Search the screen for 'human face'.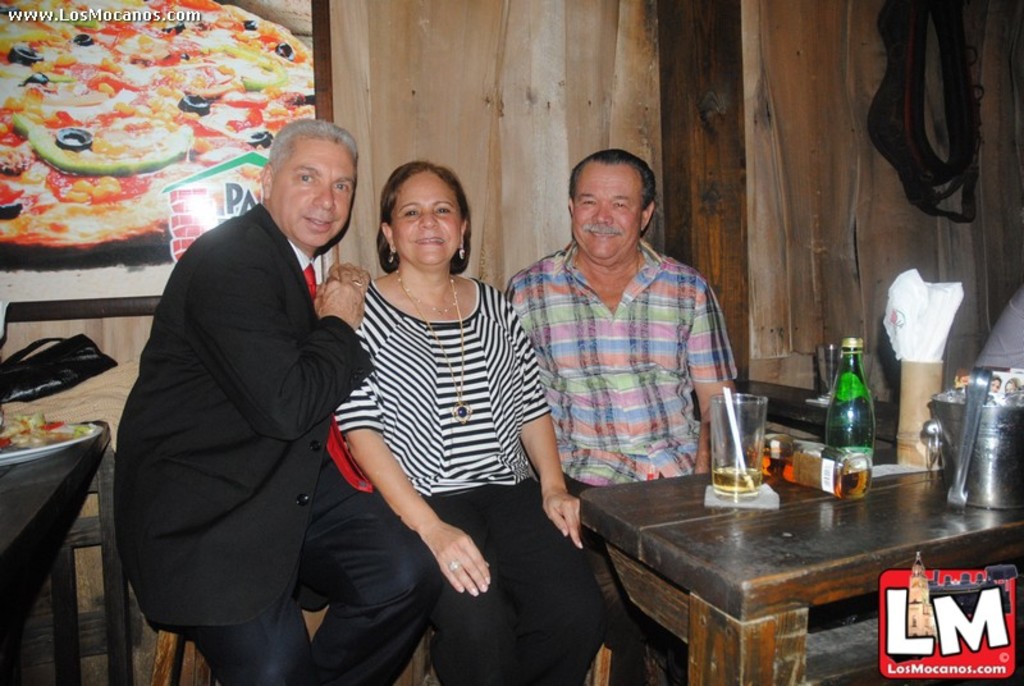
Found at region(265, 132, 358, 252).
